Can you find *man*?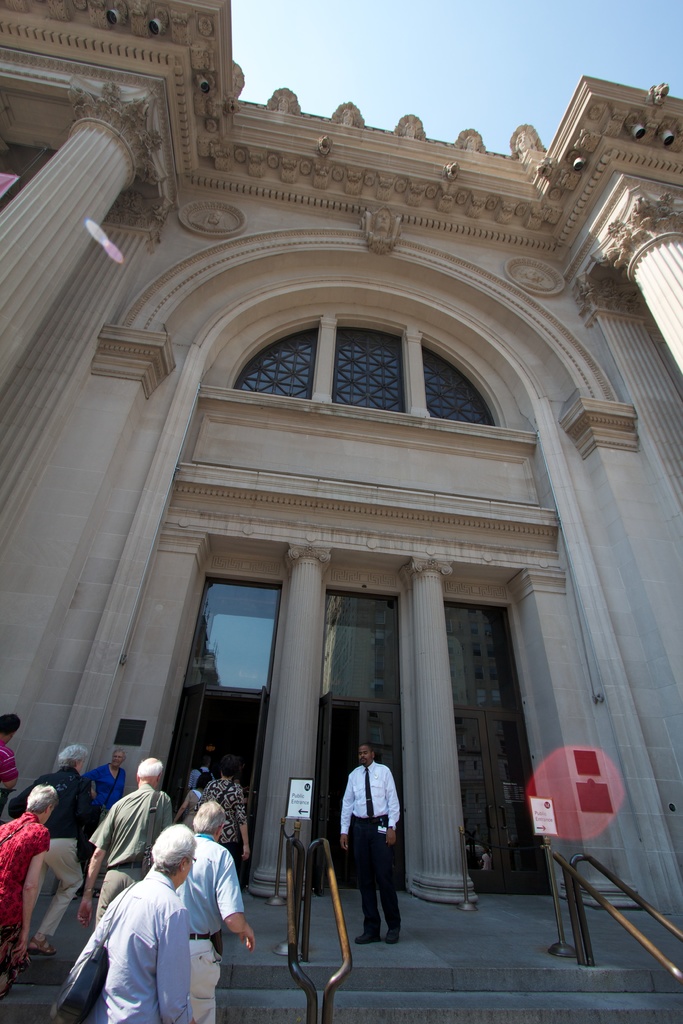
Yes, bounding box: [x1=76, y1=751, x2=179, y2=942].
